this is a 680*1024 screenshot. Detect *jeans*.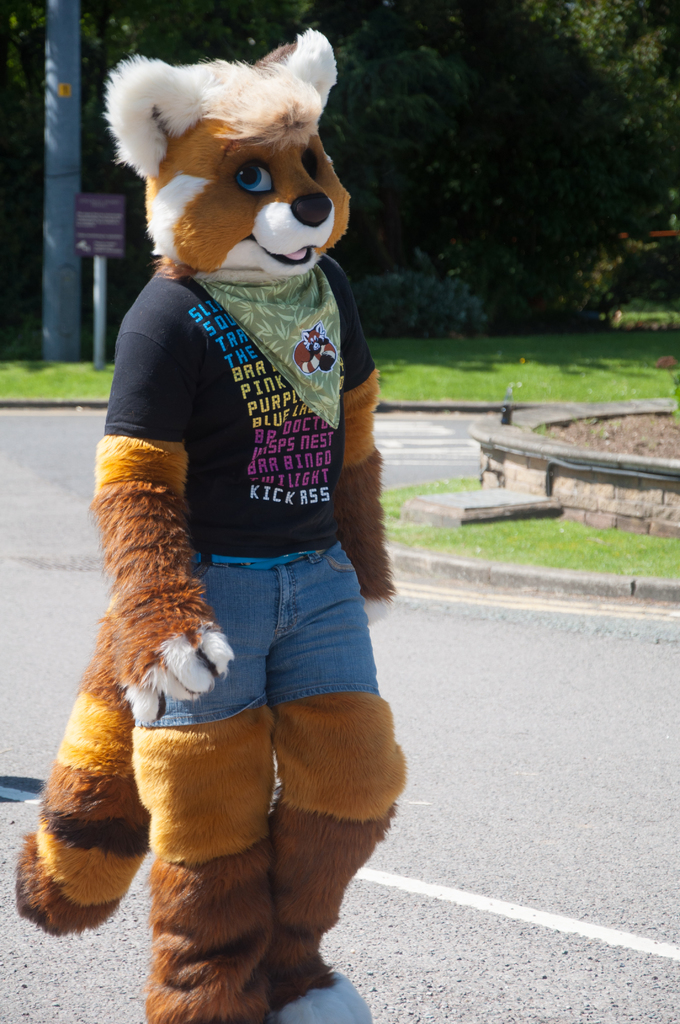
<region>128, 547, 376, 723</region>.
